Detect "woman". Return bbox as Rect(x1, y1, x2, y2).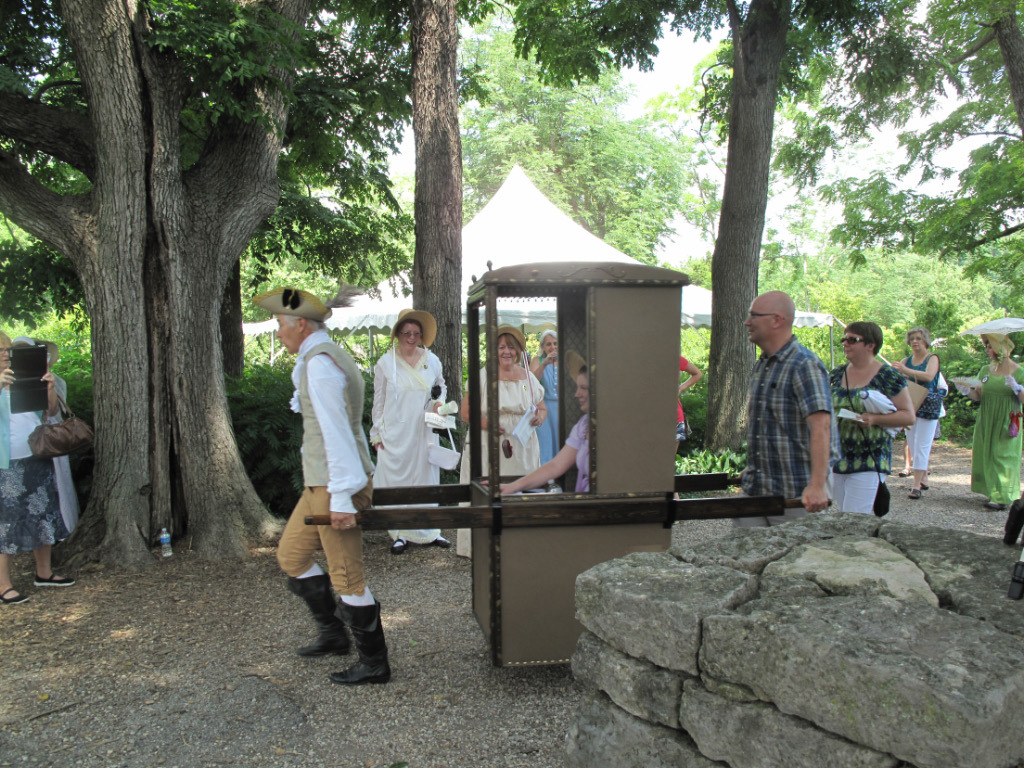
Rect(527, 327, 567, 477).
